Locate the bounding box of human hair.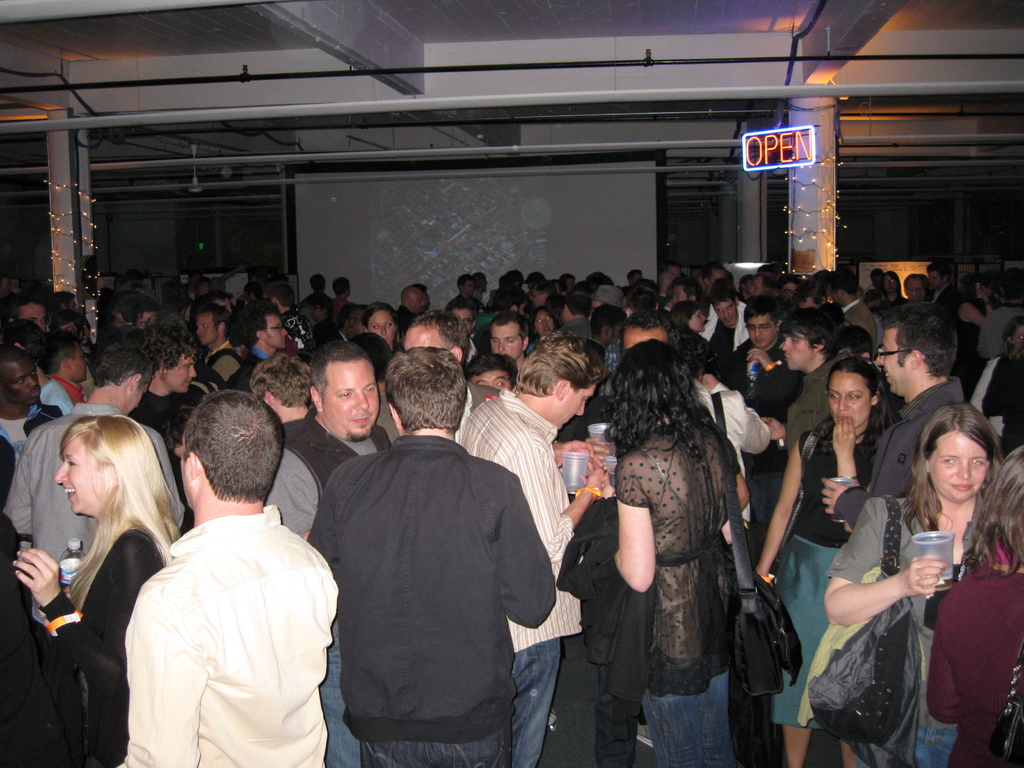
Bounding box: [181, 388, 288, 500].
